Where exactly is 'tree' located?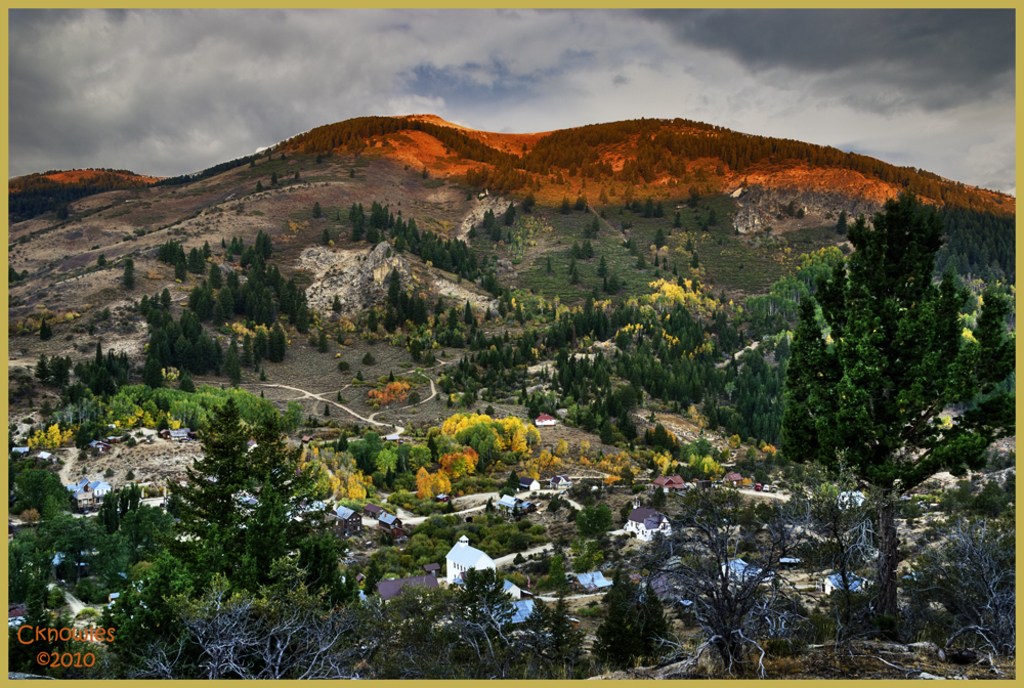
Its bounding box is <region>542, 546, 572, 578</region>.
